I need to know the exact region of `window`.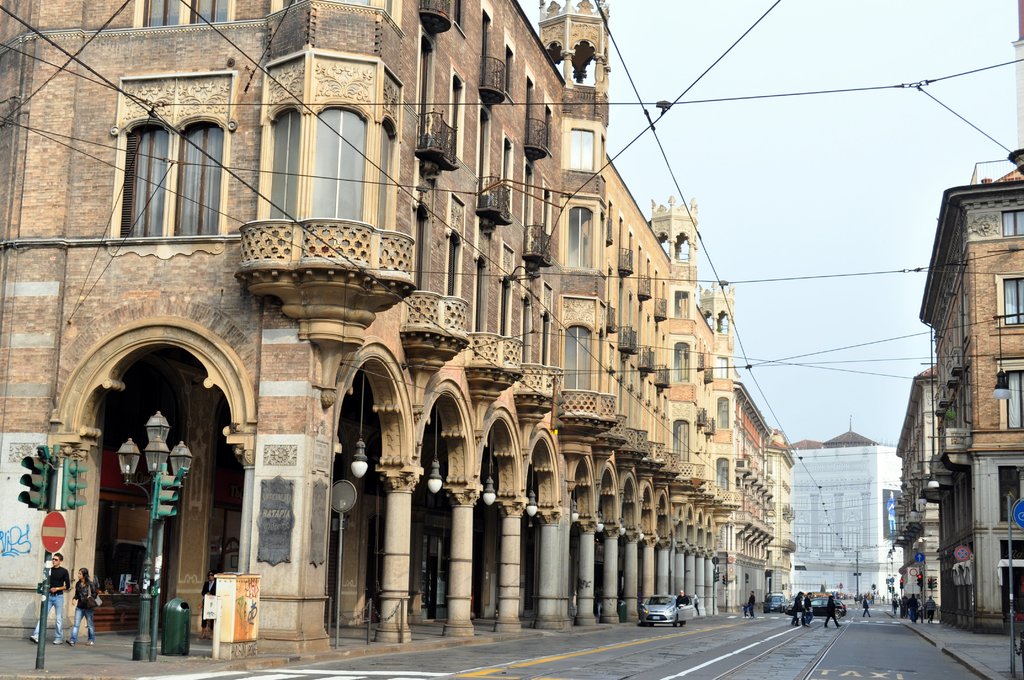
Region: {"left": 145, "top": 1, "right": 234, "bottom": 22}.
